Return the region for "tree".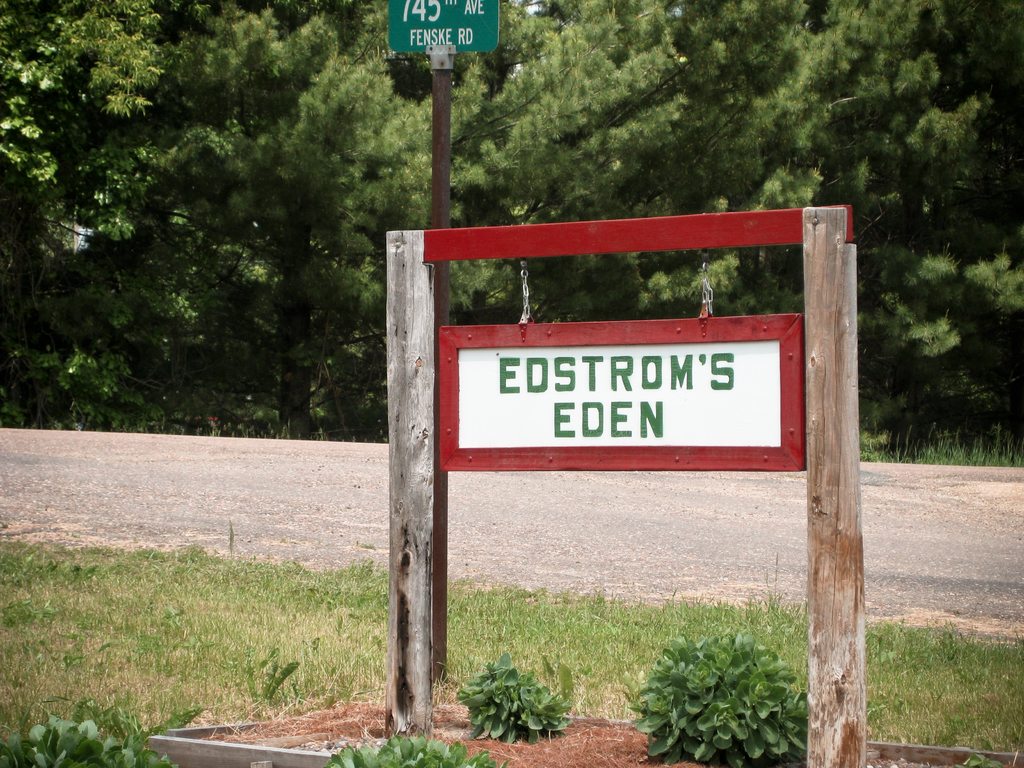
{"x1": 1, "y1": 0, "x2": 428, "y2": 440}.
